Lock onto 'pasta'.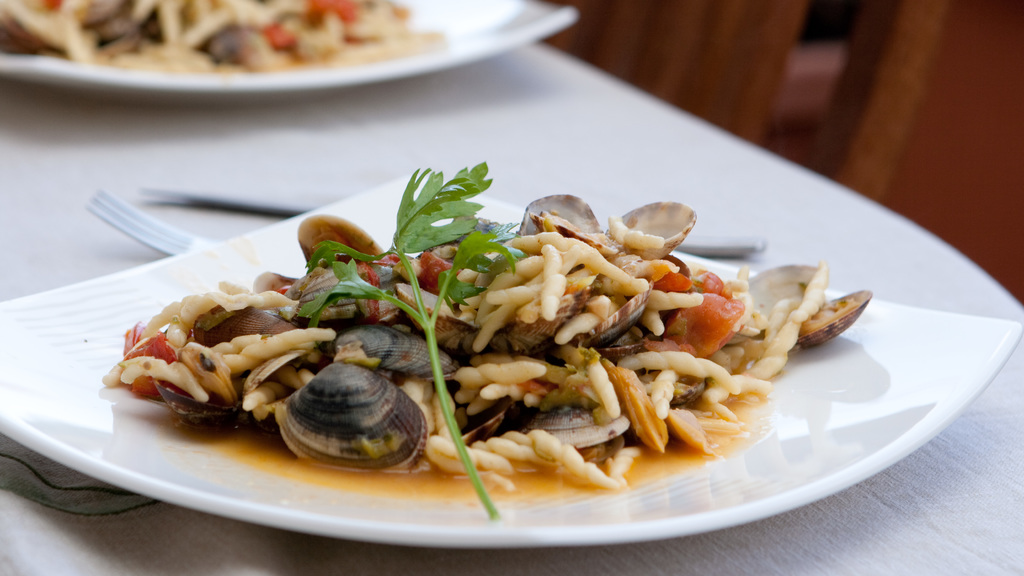
Locked: BBox(337, 173, 813, 473).
